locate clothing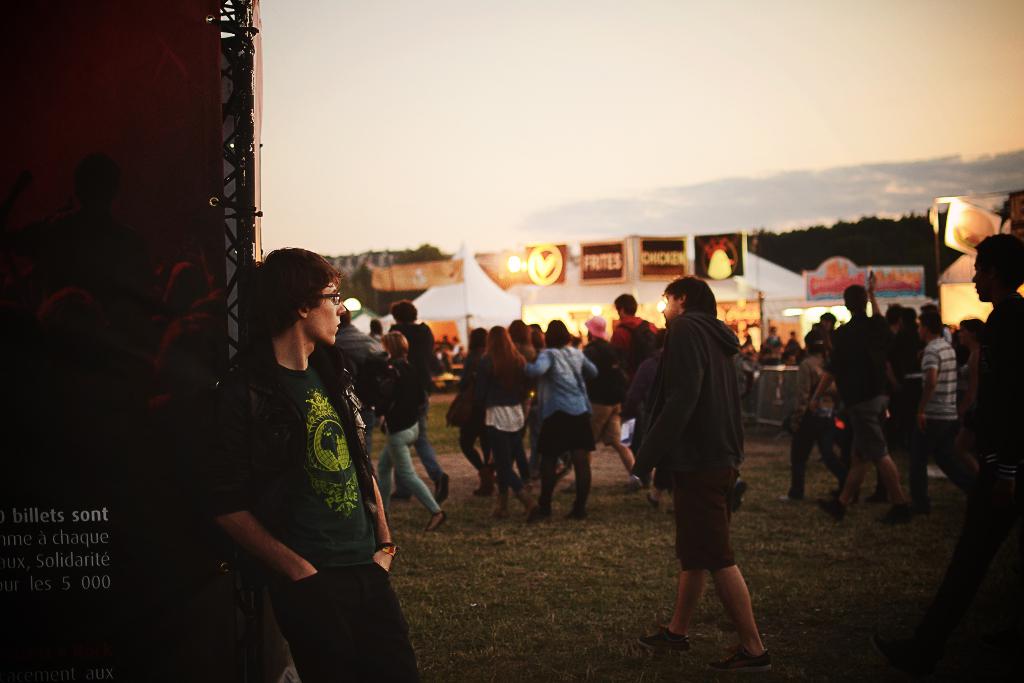
<box>472,354,527,494</box>
